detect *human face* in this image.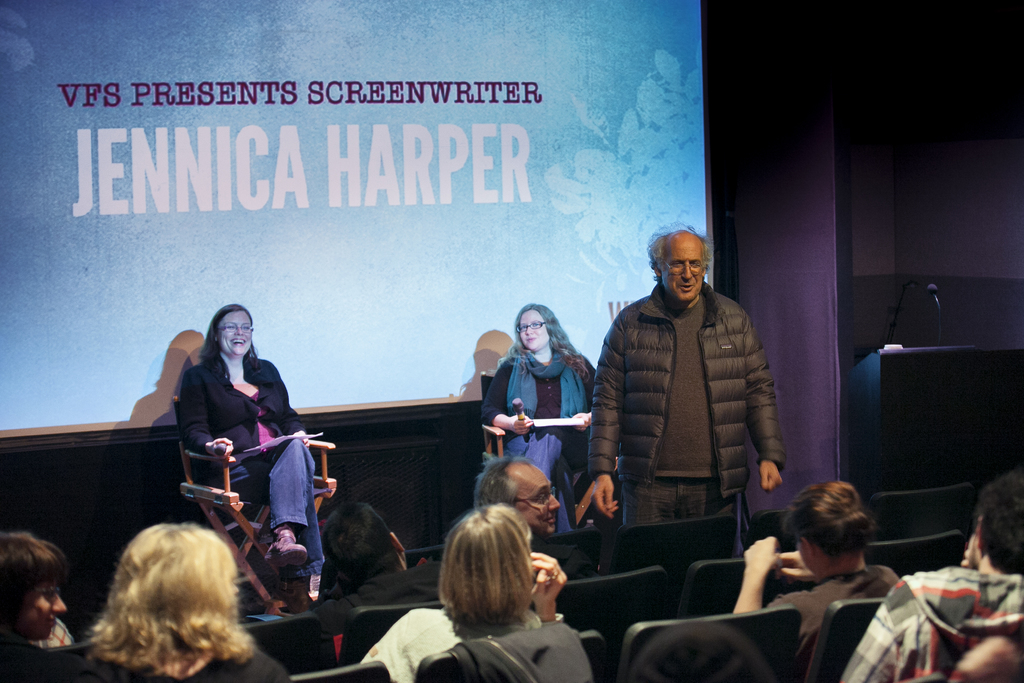
Detection: Rect(218, 311, 253, 357).
